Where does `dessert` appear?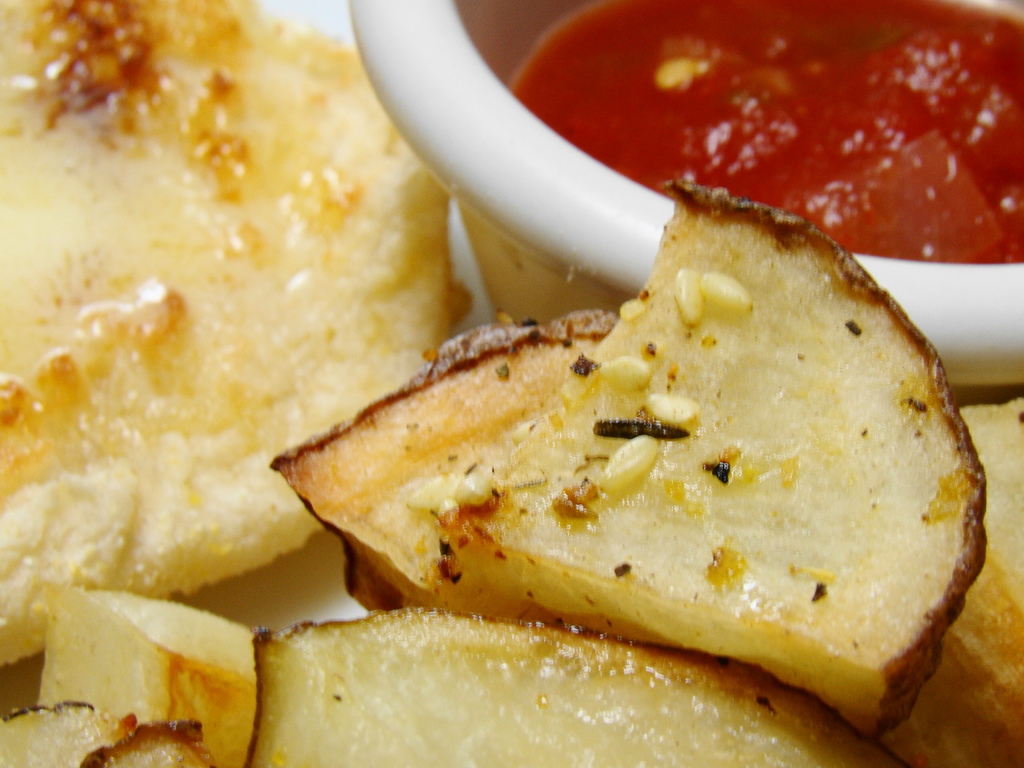
Appears at bbox=(0, 0, 467, 675).
